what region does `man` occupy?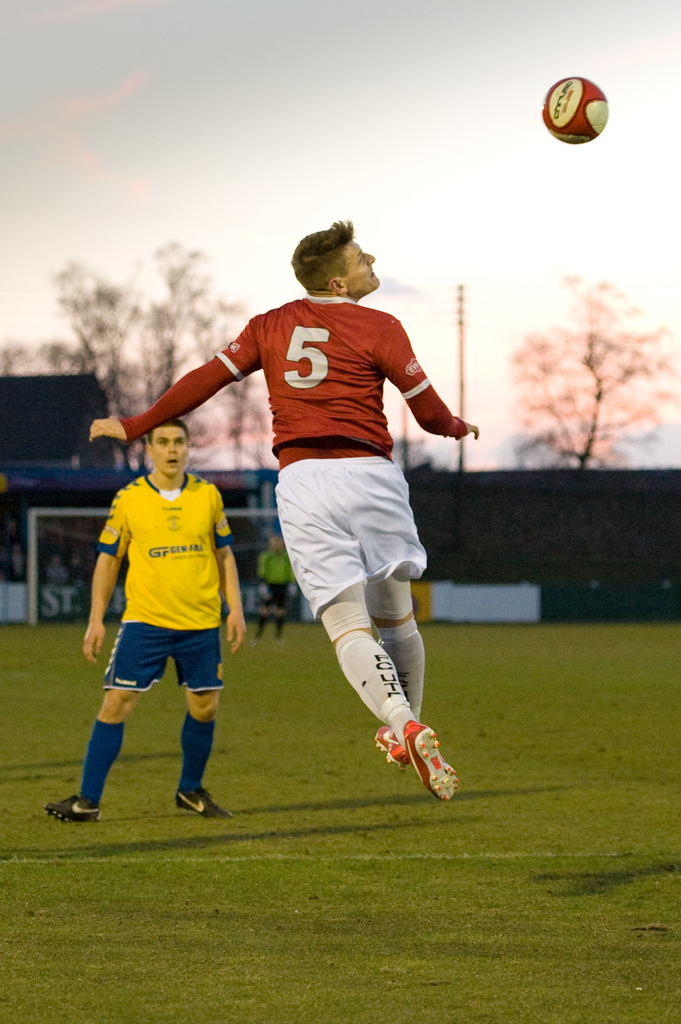
l=253, t=511, r=303, b=652.
